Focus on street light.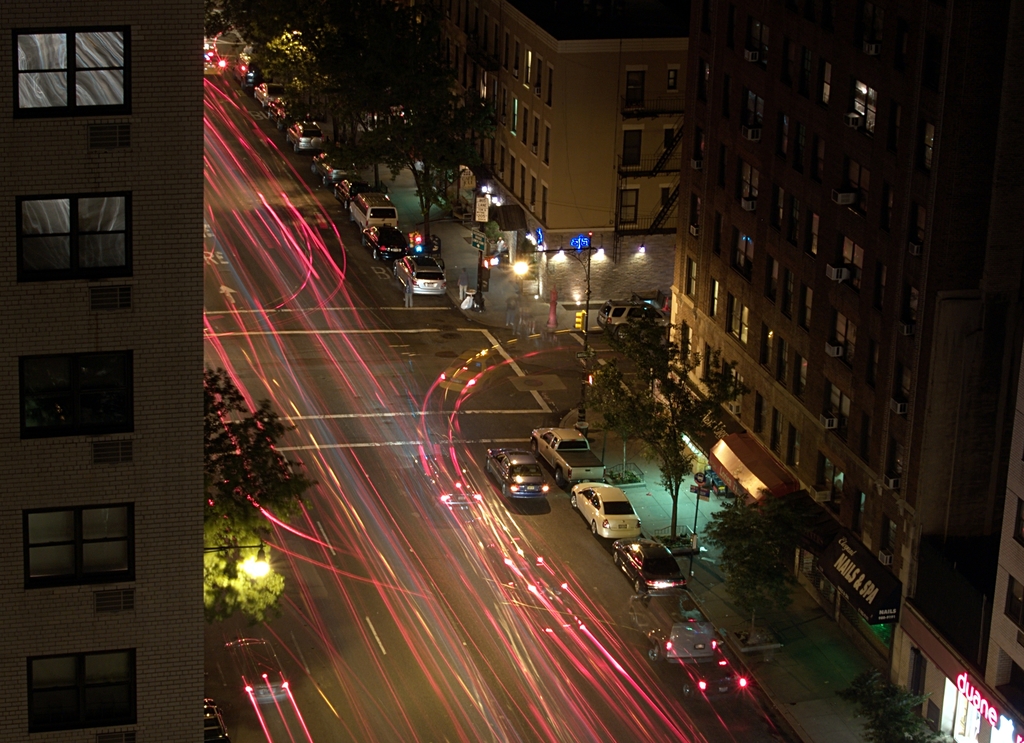
Focused at pyautogui.locateOnScreen(508, 236, 612, 431).
